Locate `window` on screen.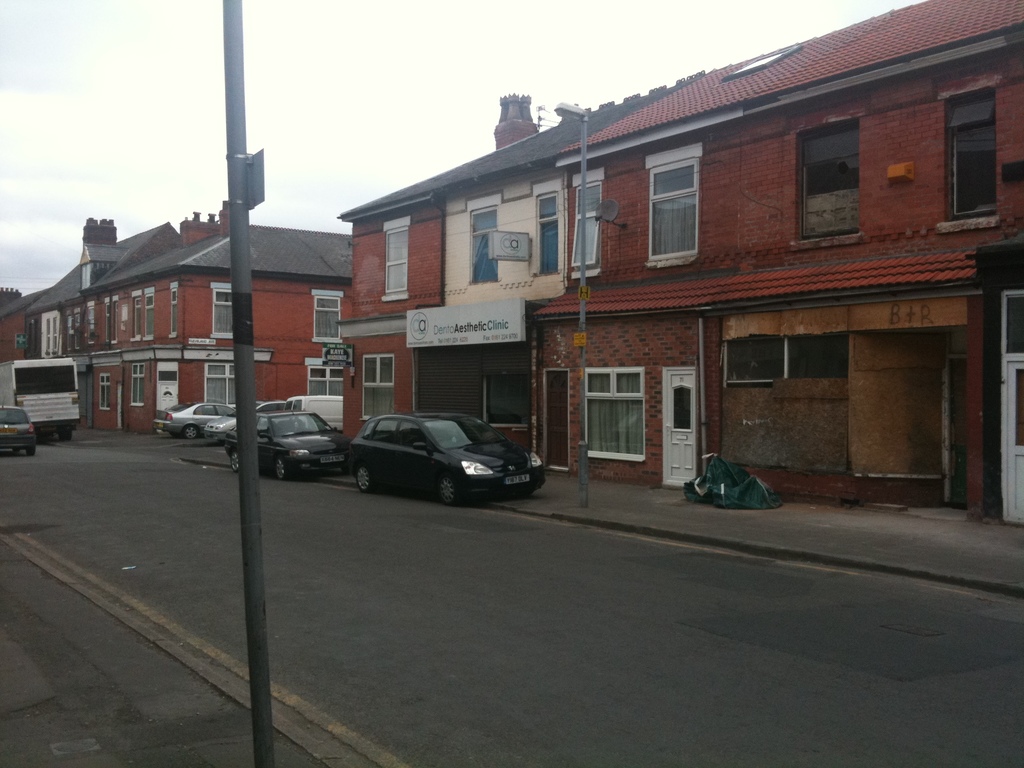
On screen at 255,403,285,413.
